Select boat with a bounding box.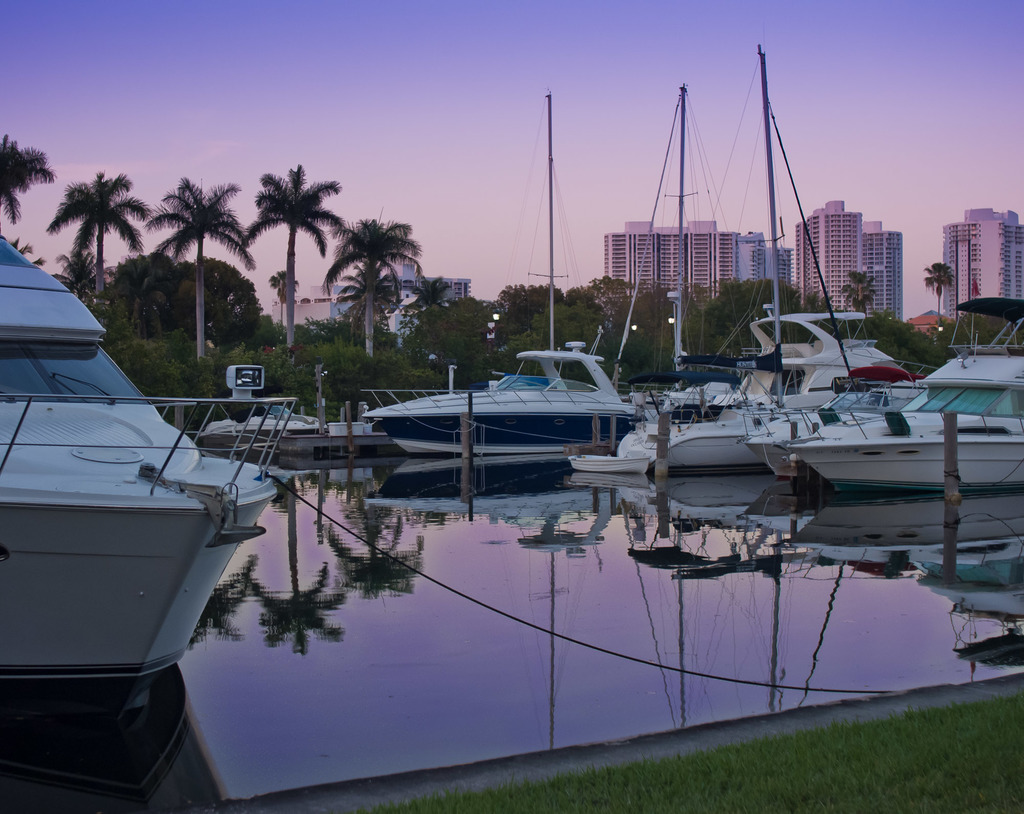
[left=776, top=294, right=1023, bottom=492].
